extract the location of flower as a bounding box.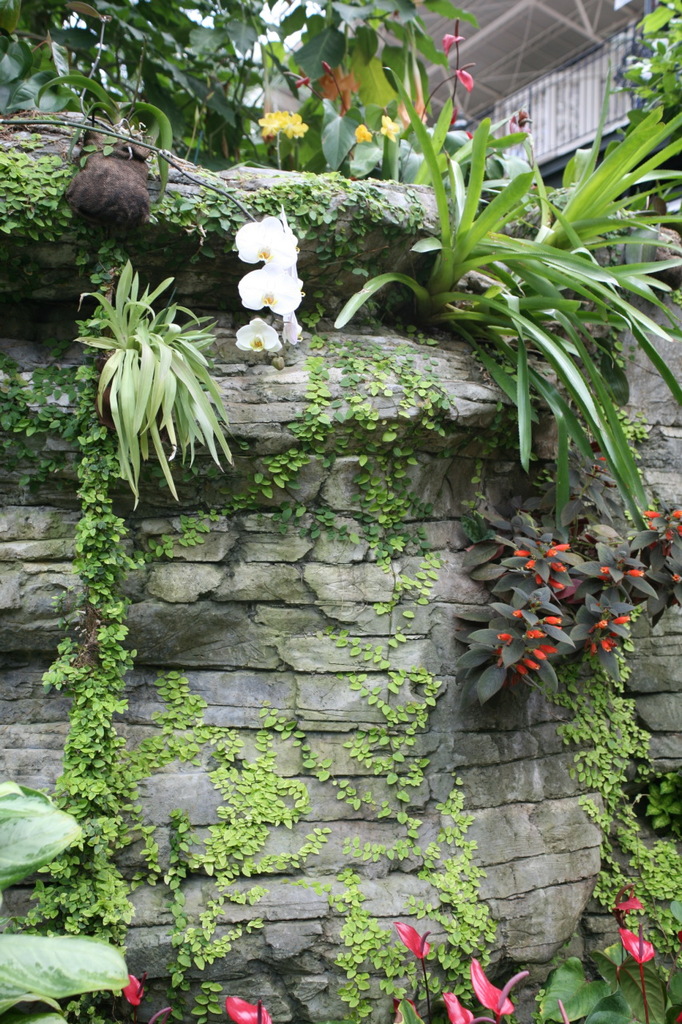
region(509, 110, 536, 134).
